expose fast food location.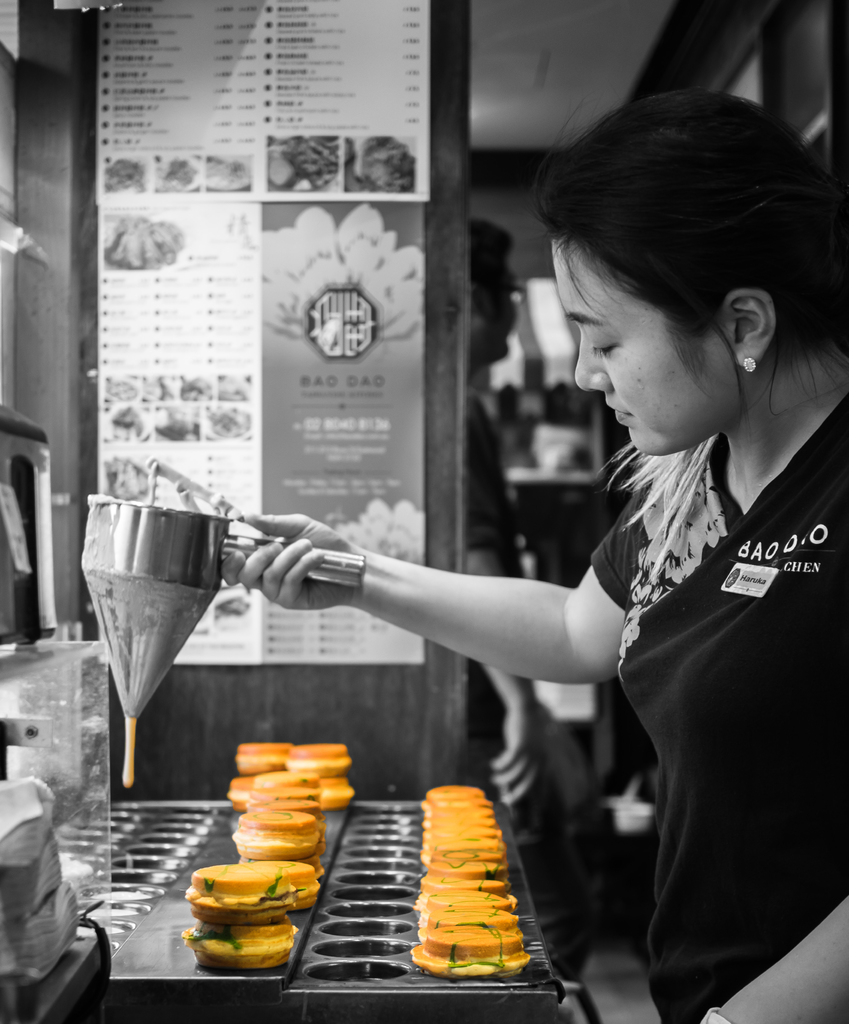
Exposed at Rect(410, 783, 532, 981).
